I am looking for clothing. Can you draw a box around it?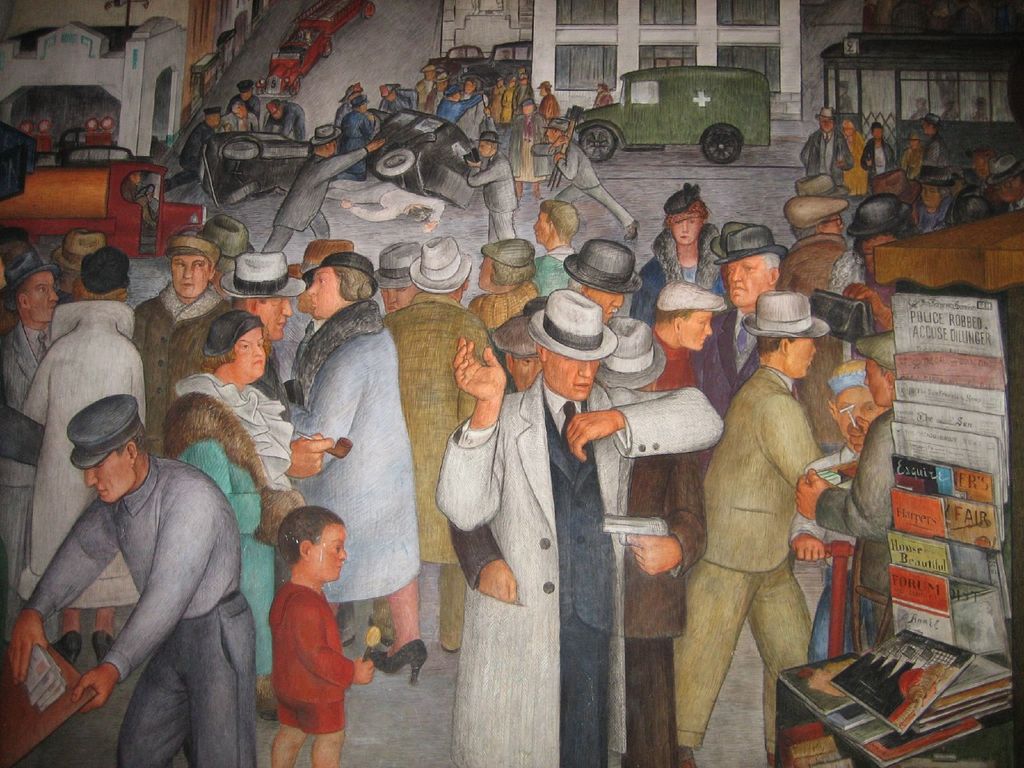
Sure, the bounding box is BBox(930, 143, 945, 177).
